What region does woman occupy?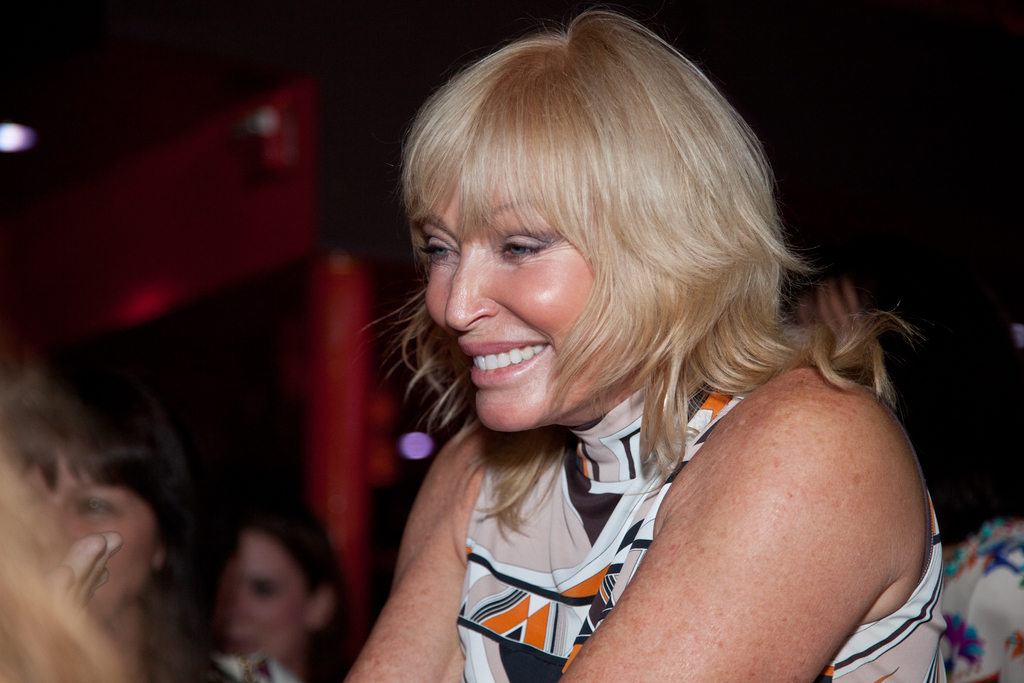
317:24:943:682.
